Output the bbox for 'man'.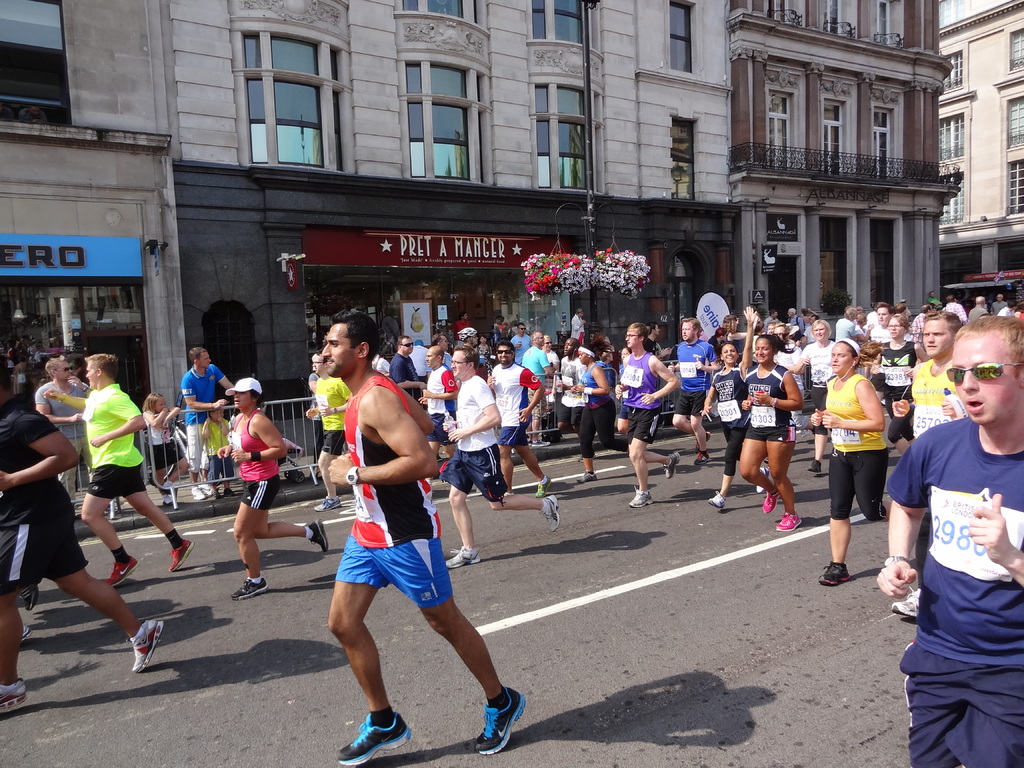
l=866, t=303, r=879, b=322.
